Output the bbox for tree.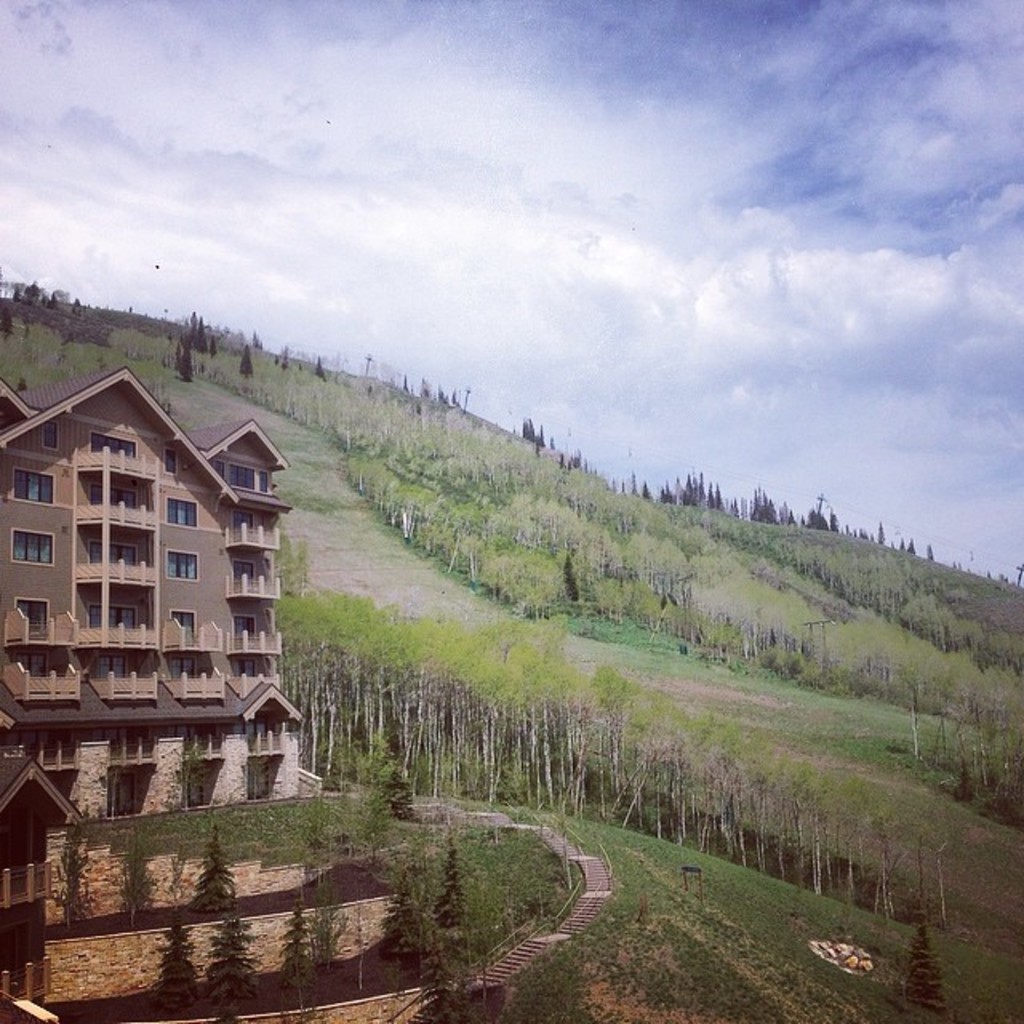
pyautogui.locateOnScreen(432, 846, 466, 957).
